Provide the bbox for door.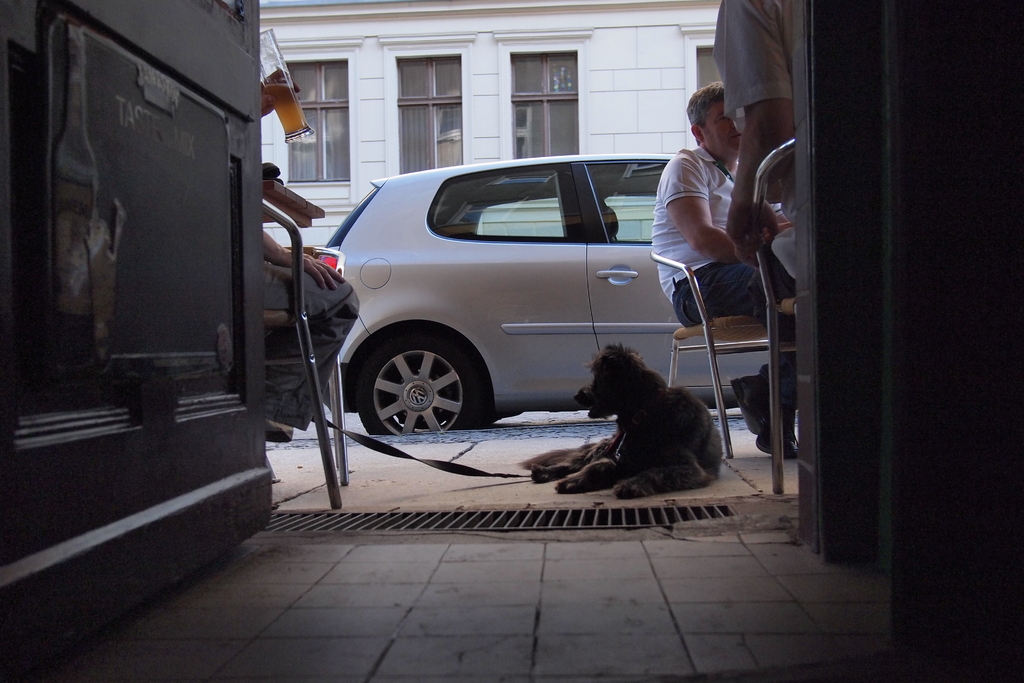
0, 1, 276, 682.
